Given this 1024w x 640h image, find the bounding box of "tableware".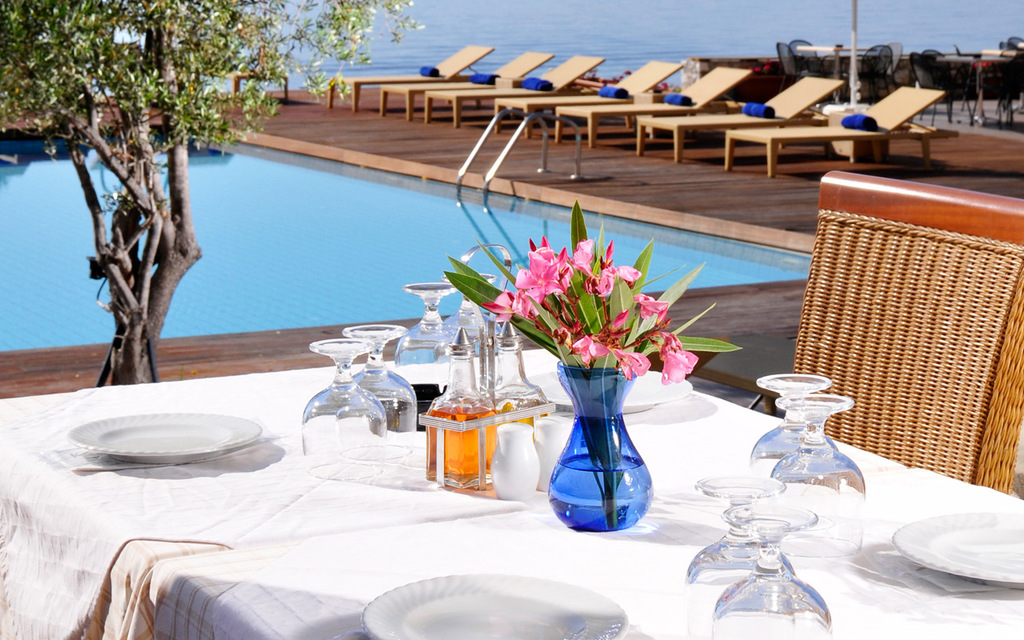
region(345, 319, 418, 458).
